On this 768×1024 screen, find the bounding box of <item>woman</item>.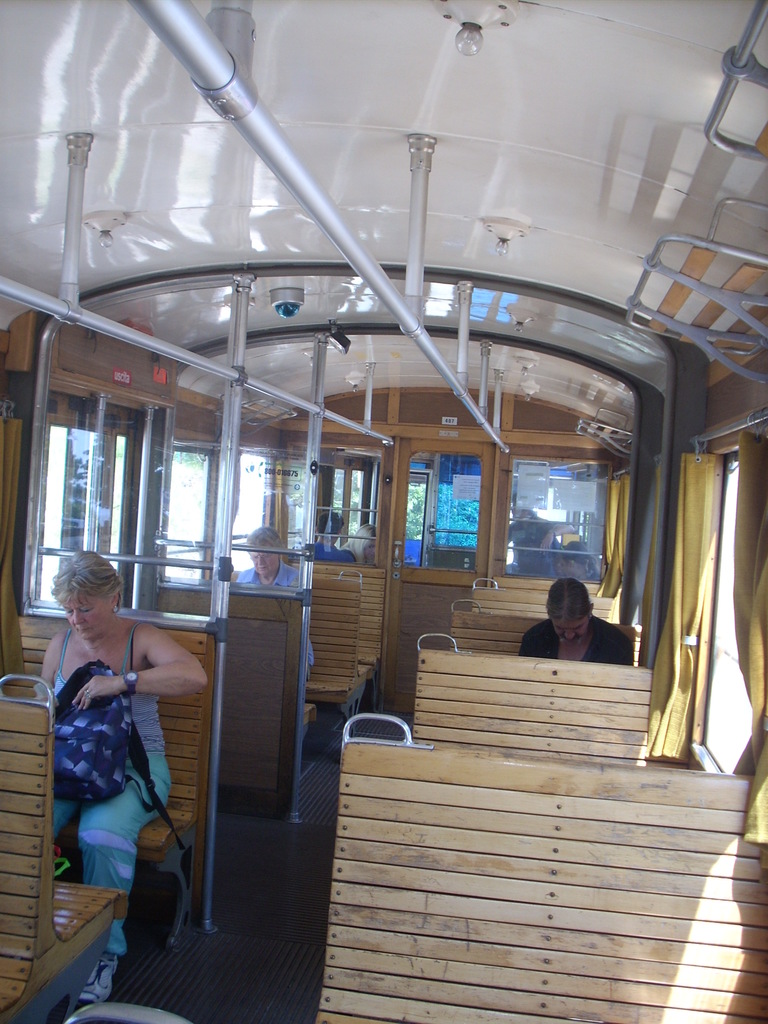
Bounding box: {"left": 31, "top": 550, "right": 210, "bottom": 1007}.
